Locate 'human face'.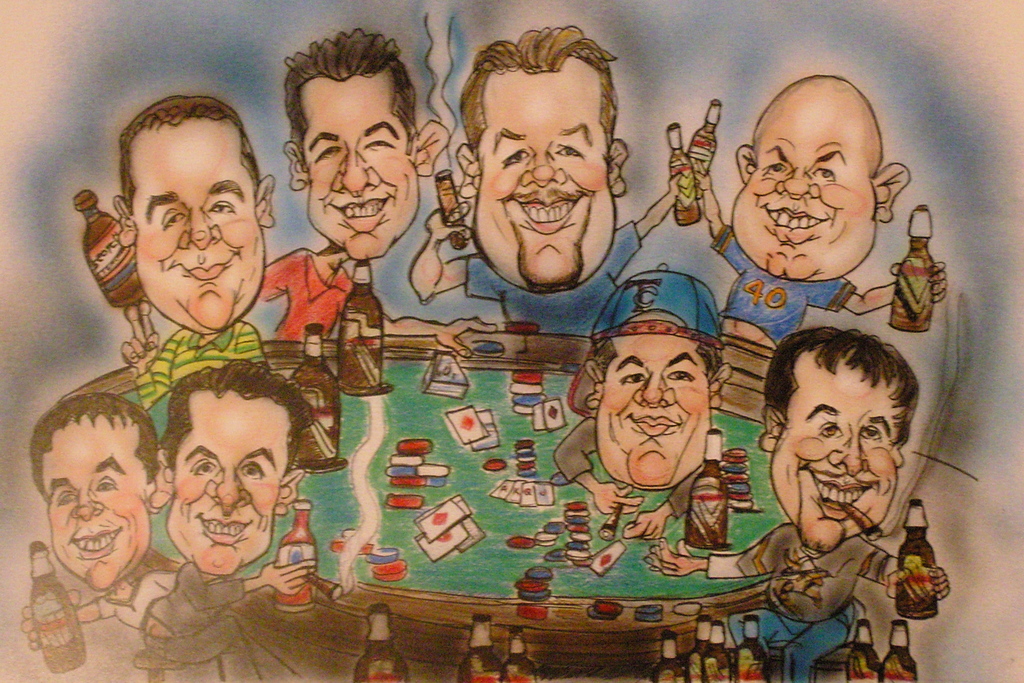
Bounding box: l=732, t=77, r=880, b=287.
